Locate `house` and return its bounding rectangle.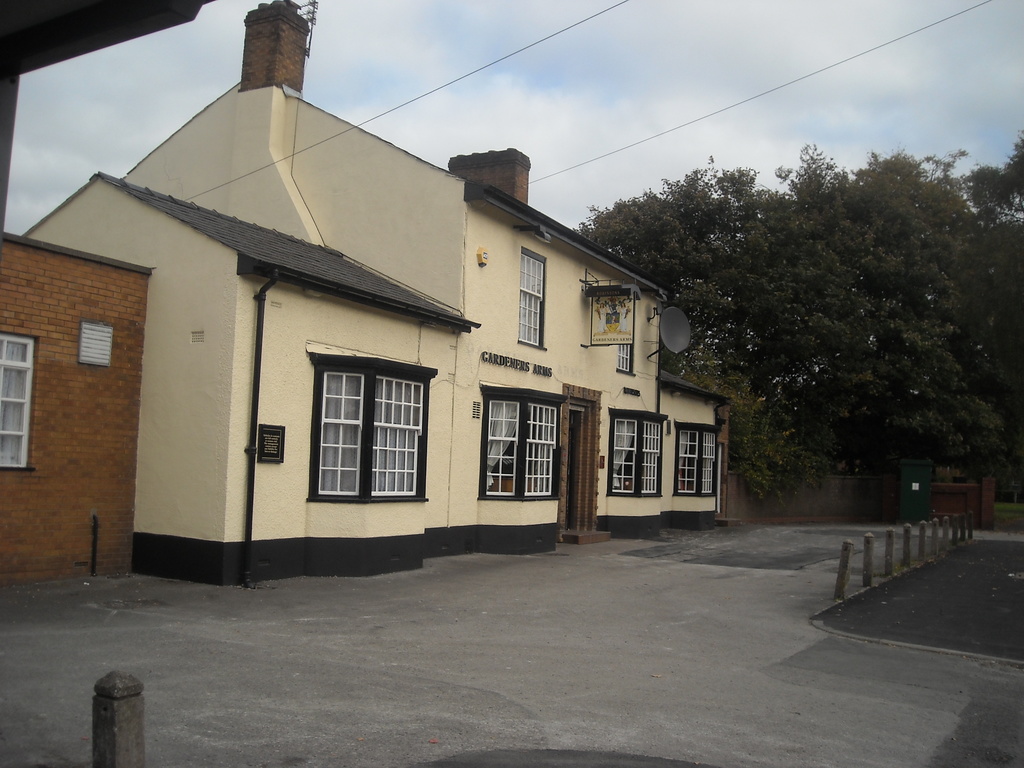
rect(113, 107, 731, 588).
